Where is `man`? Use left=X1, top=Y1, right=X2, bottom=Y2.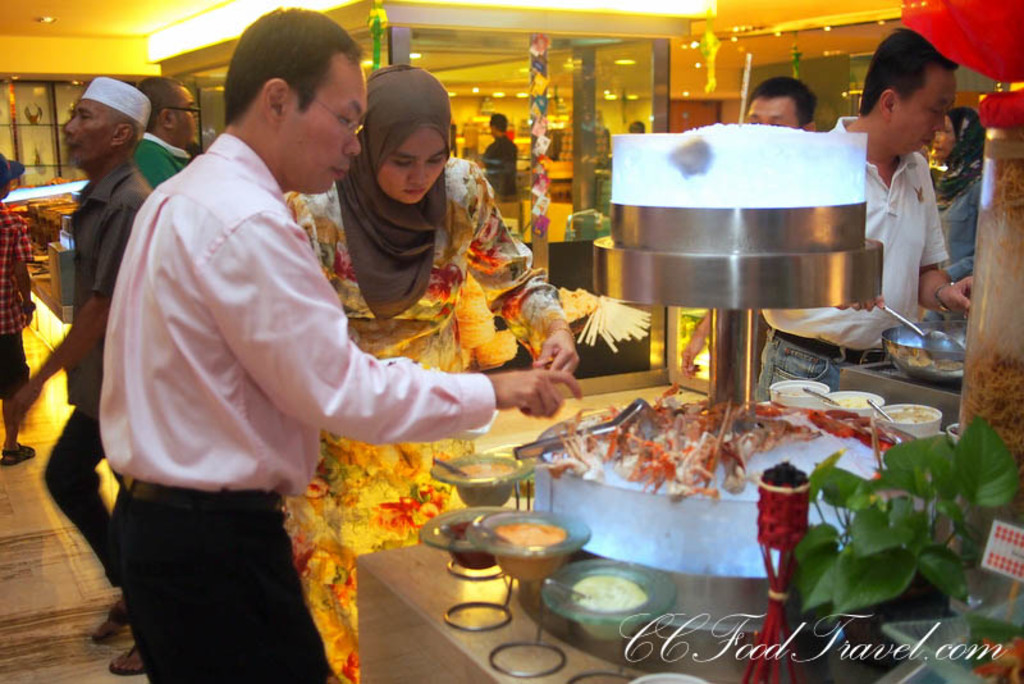
left=788, top=51, right=977, bottom=382.
